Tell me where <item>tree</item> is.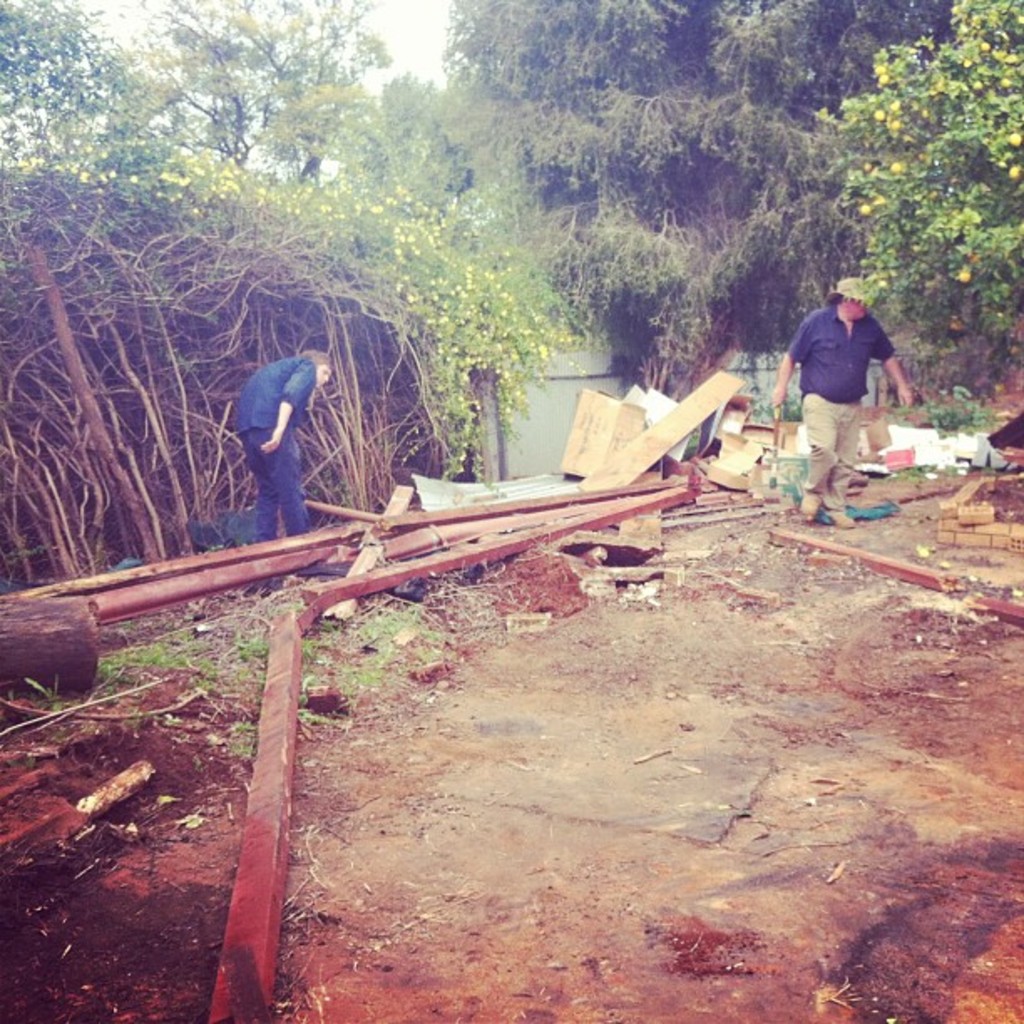
<item>tree</item> is at <bbox>813, 0, 1022, 400</bbox>.
